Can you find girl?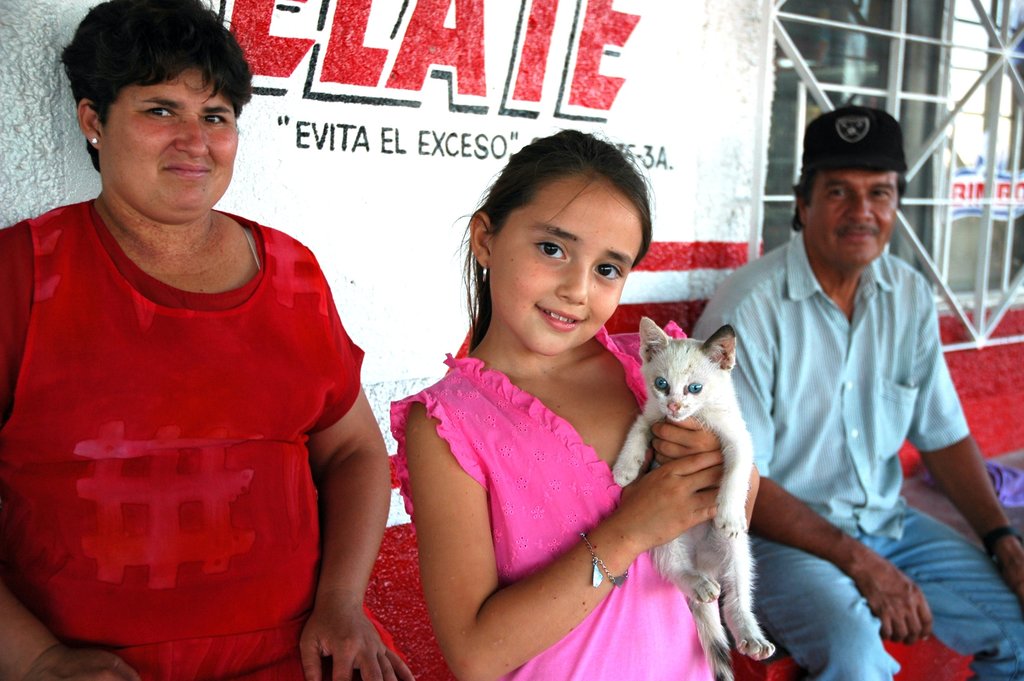
Yes, bounding box: {"x1": 388, "y1": 131, "x2": 735, "y2": 680}.
